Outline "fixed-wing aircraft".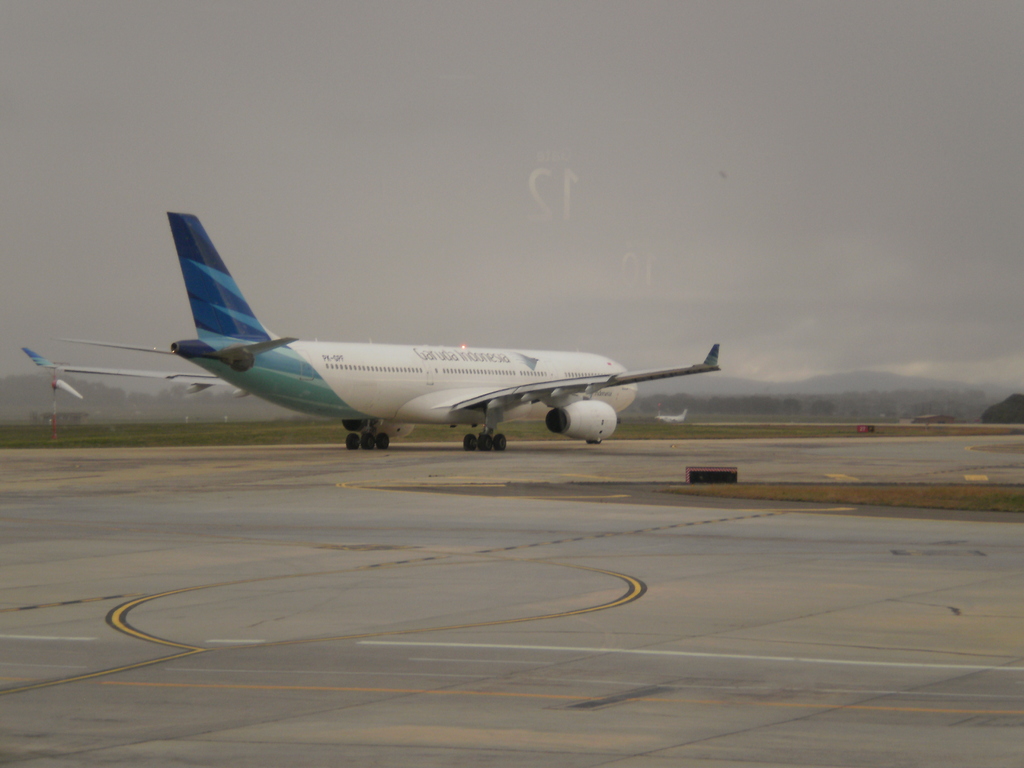
Outline: 14, 337, 256, 401.
